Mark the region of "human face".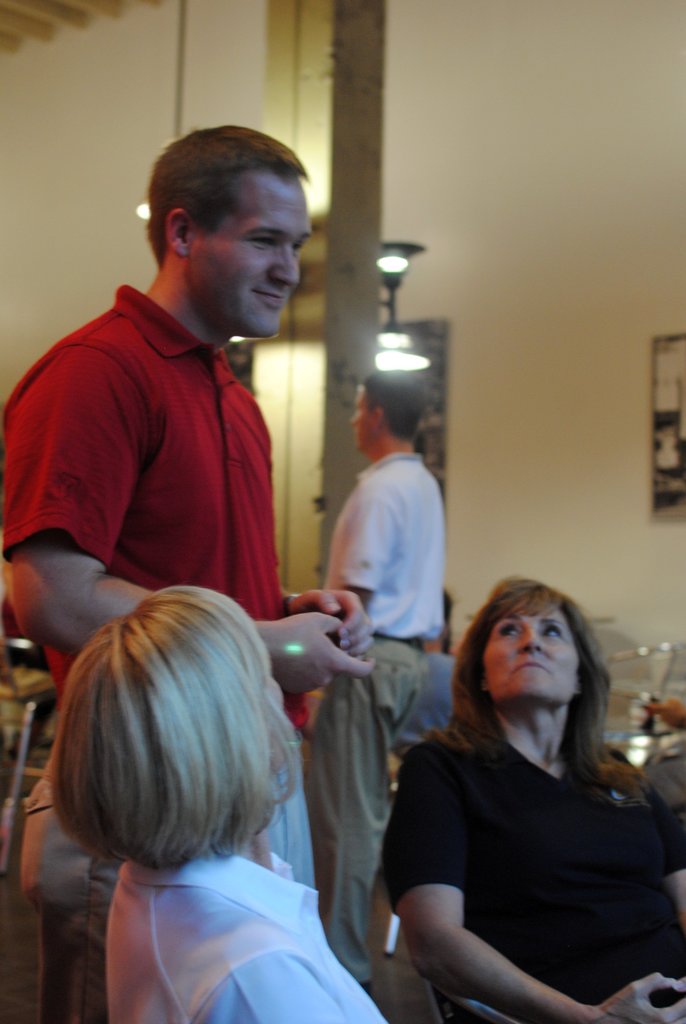
Region: [left=483, top=610, right=574, bottom=696].
